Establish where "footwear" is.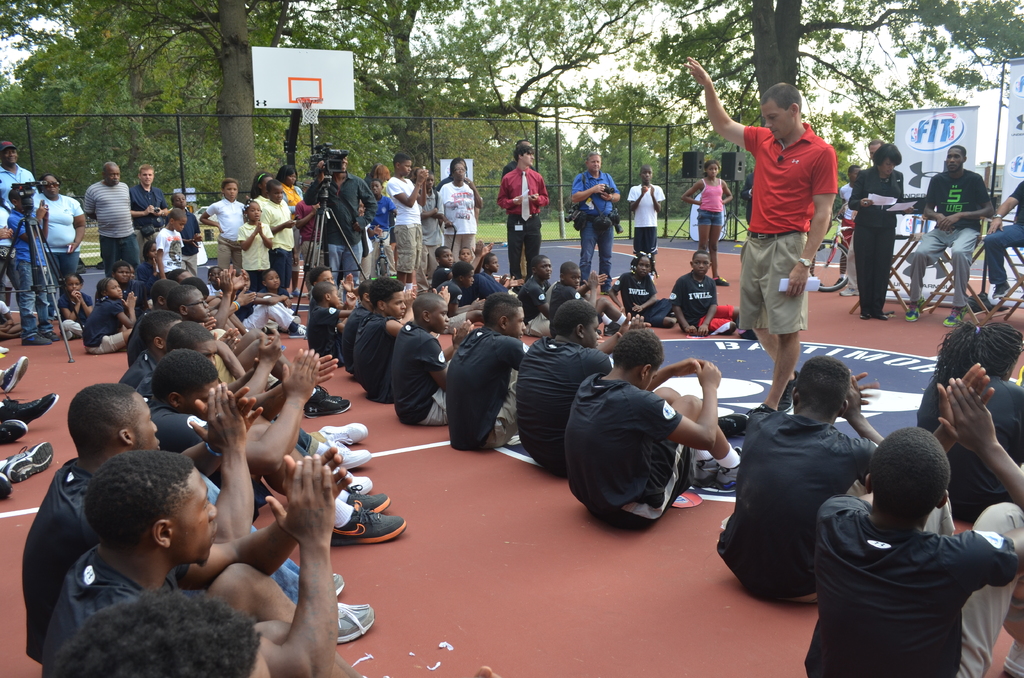
Established at {"x1": 939, "y1": 310, "x2": 960, "y2": 331}.
